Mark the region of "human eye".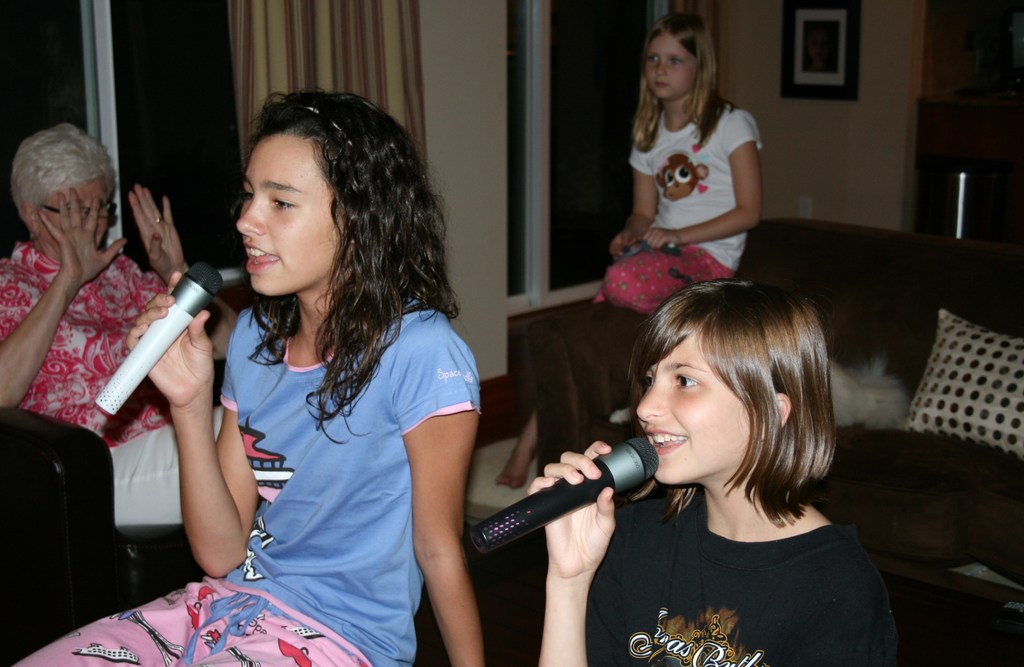
Region: {"left": 268, "top": 198, "right": 294, "bottom": 213}.
